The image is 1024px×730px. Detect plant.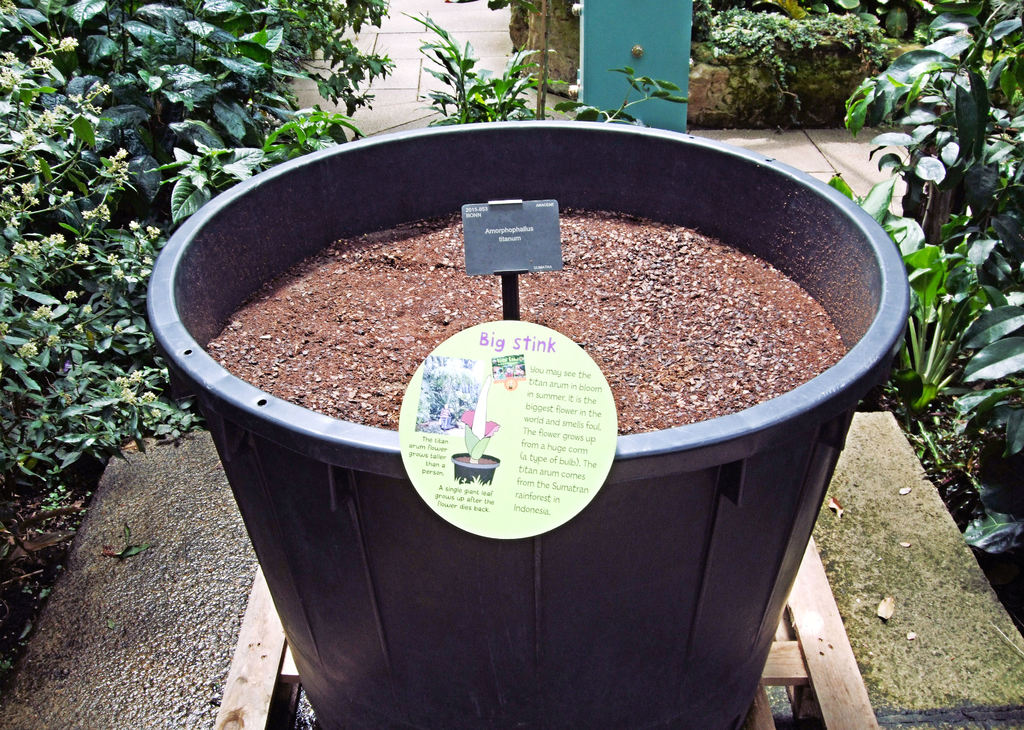
Detection: l=399, t=7, r=691, b=131.
